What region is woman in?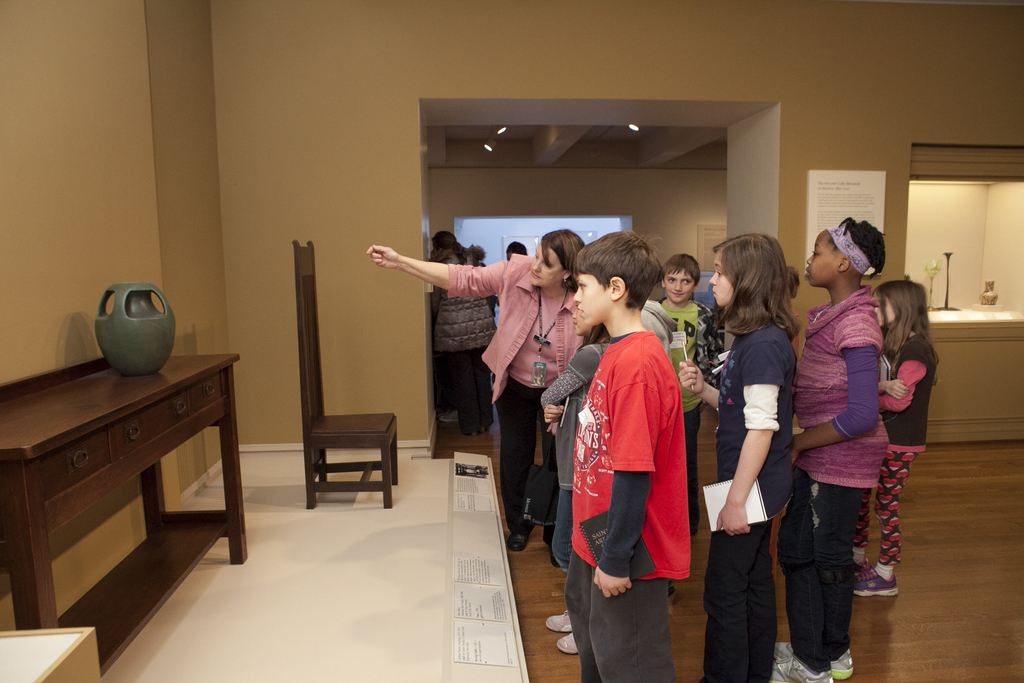
box(709, 250, 818, 673).
